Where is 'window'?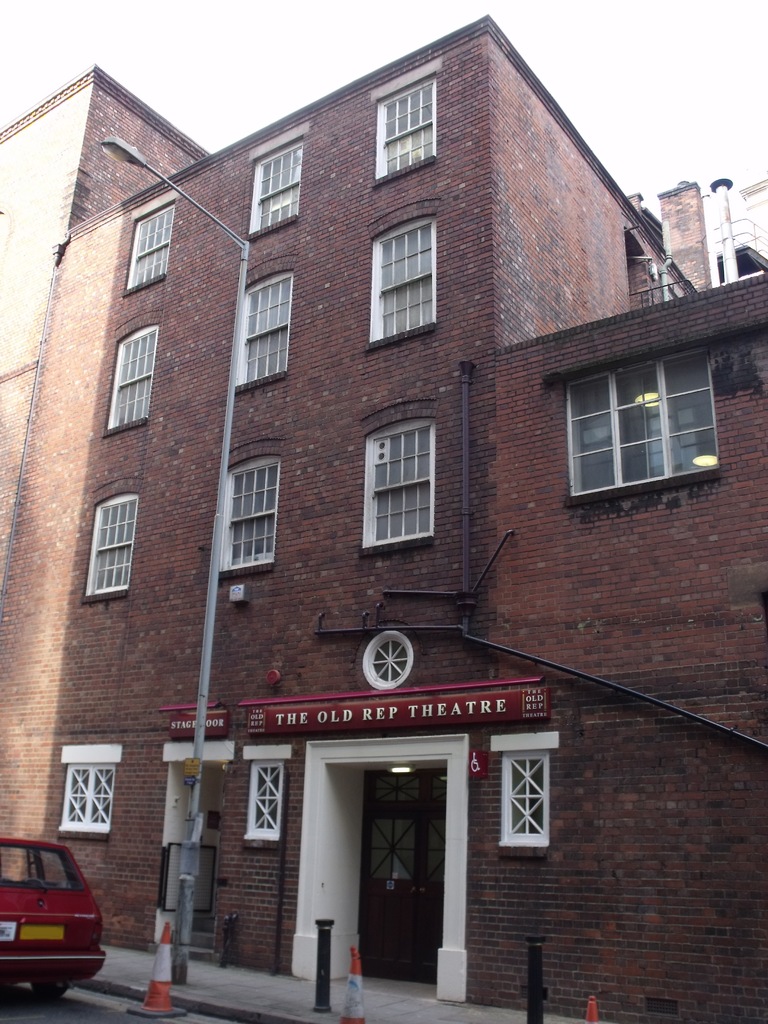
(x1=225, y1=456, x2=280, y2=572).
